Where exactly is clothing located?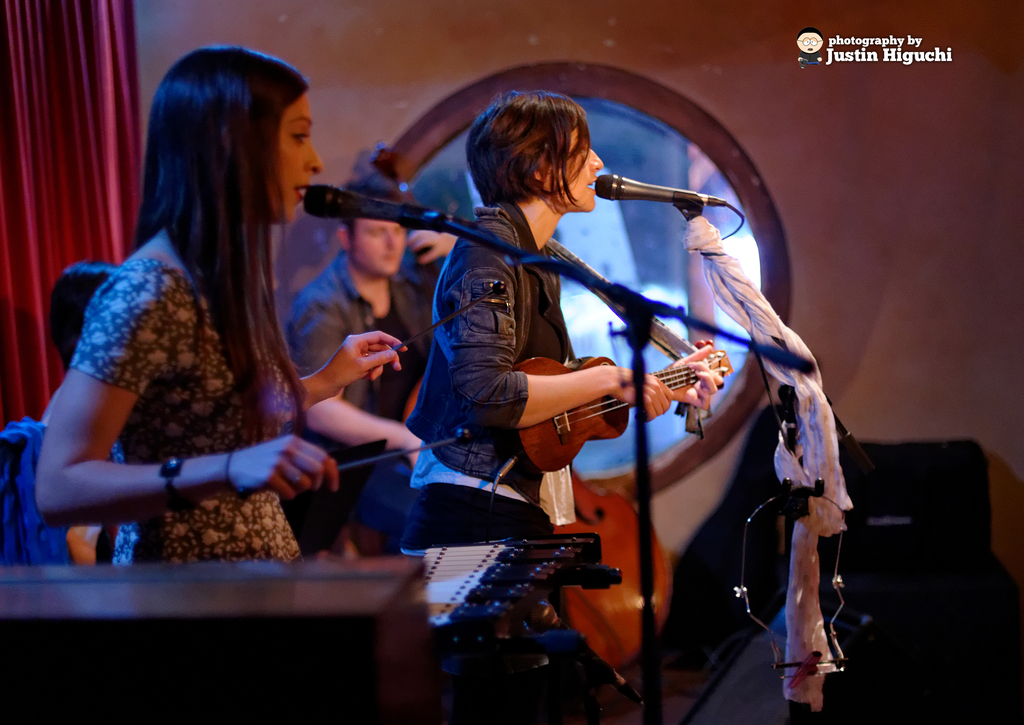
Its bounding box is crop(43, 156, 348, 566).
